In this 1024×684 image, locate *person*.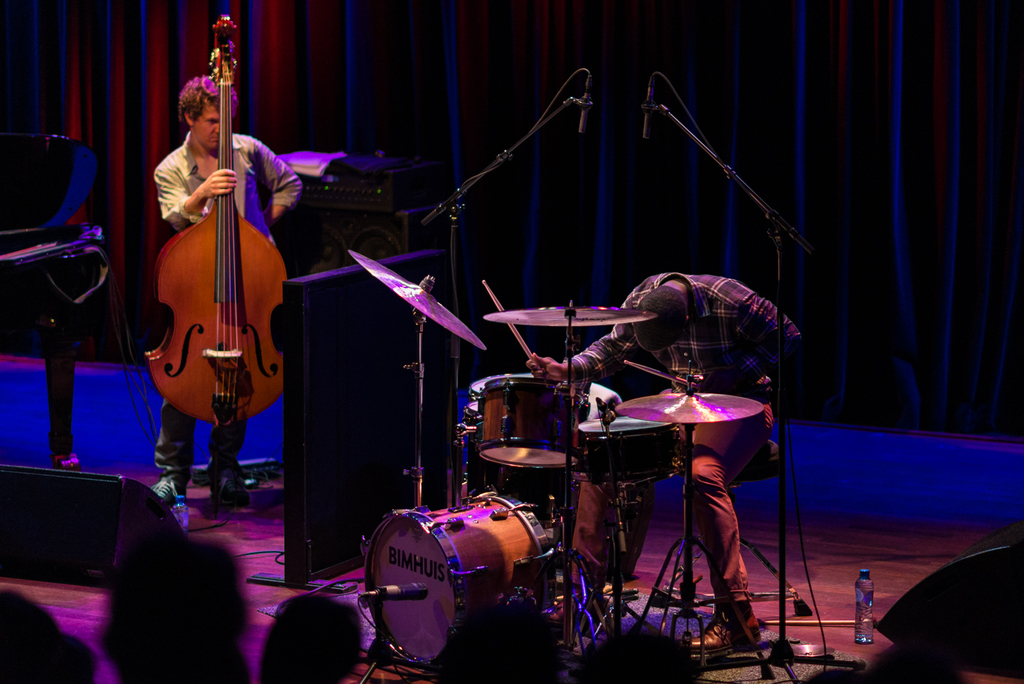
Bounding box: crop(134, 15, 304, 512).
